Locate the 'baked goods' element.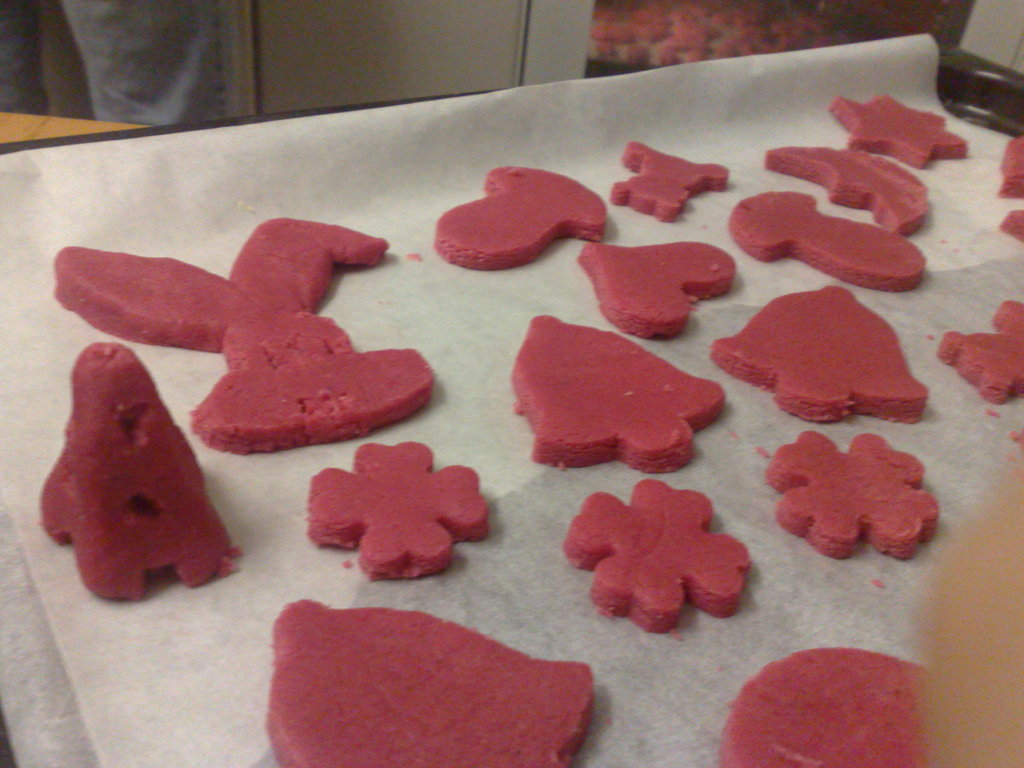
Element bbox: box=[997, 206, 1023, 244].
